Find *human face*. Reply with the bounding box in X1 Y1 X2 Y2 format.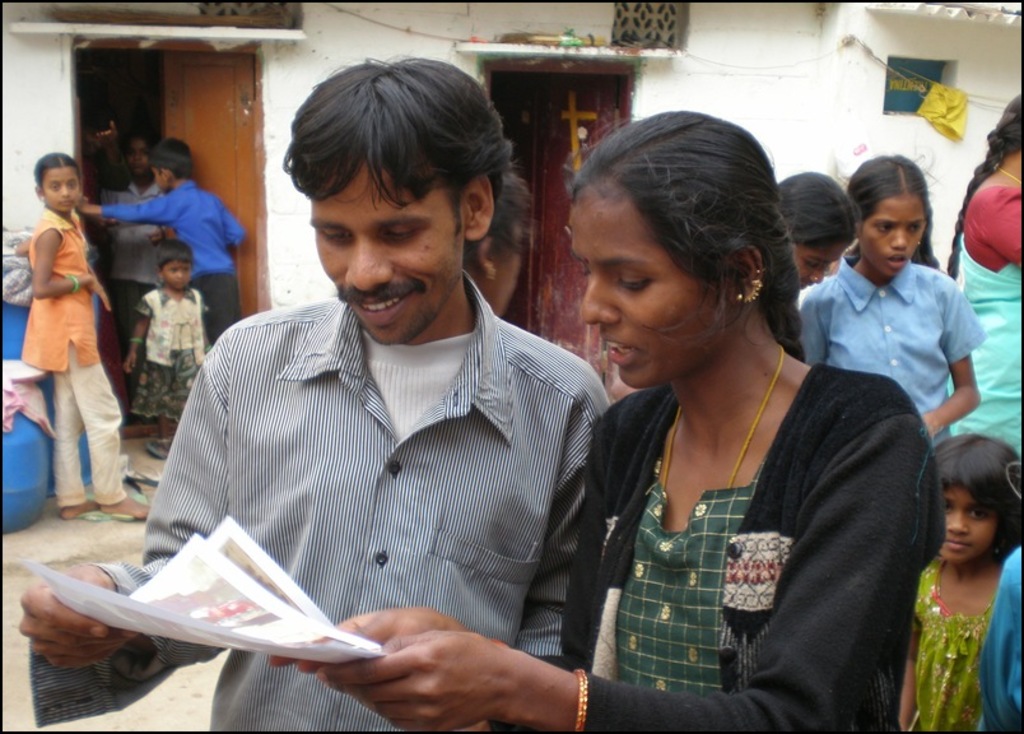
153 168 171 199.
